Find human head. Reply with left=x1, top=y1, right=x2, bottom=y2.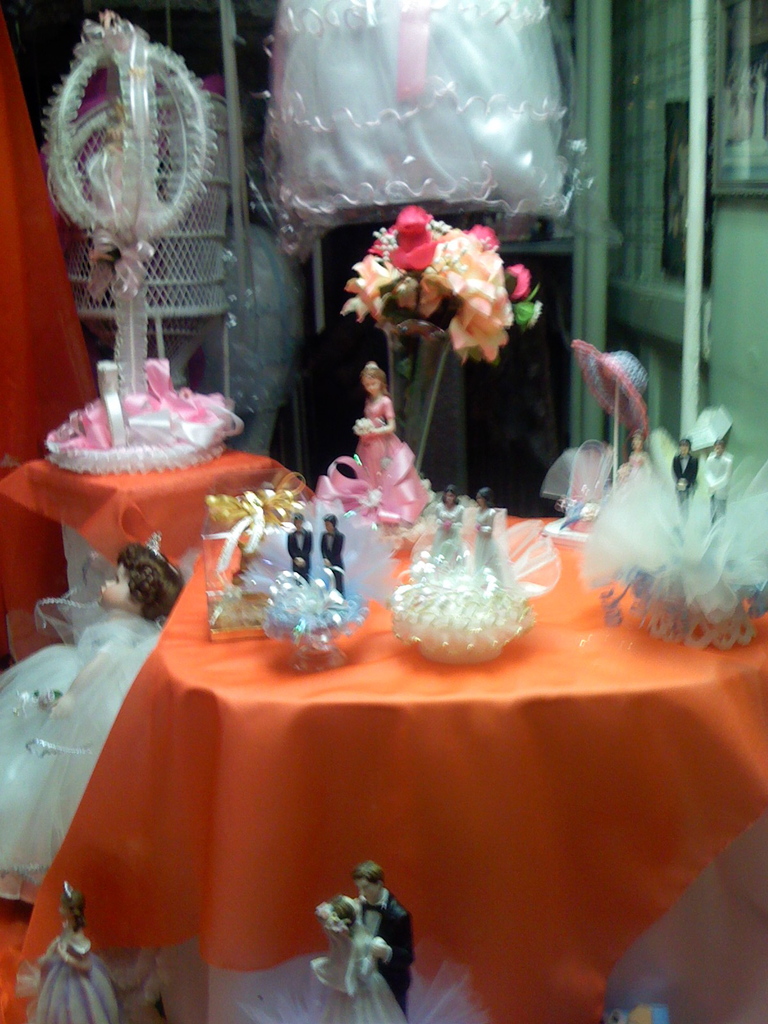
left=56, top=882, right=86, bottom=927.
